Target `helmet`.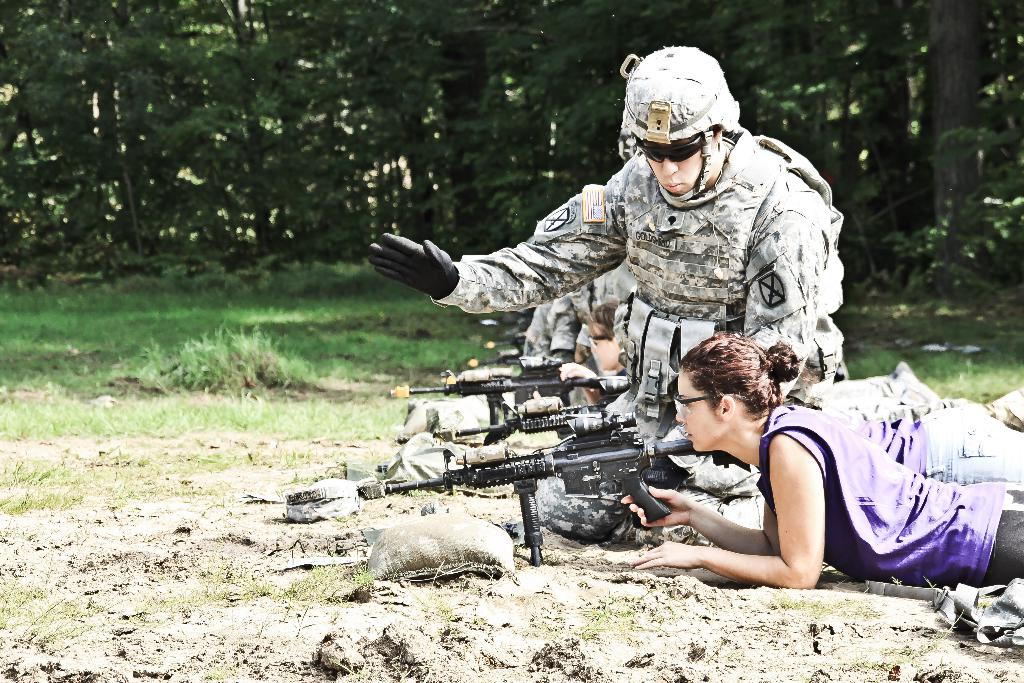
Target region: rect(618, 47, 740, 211).
